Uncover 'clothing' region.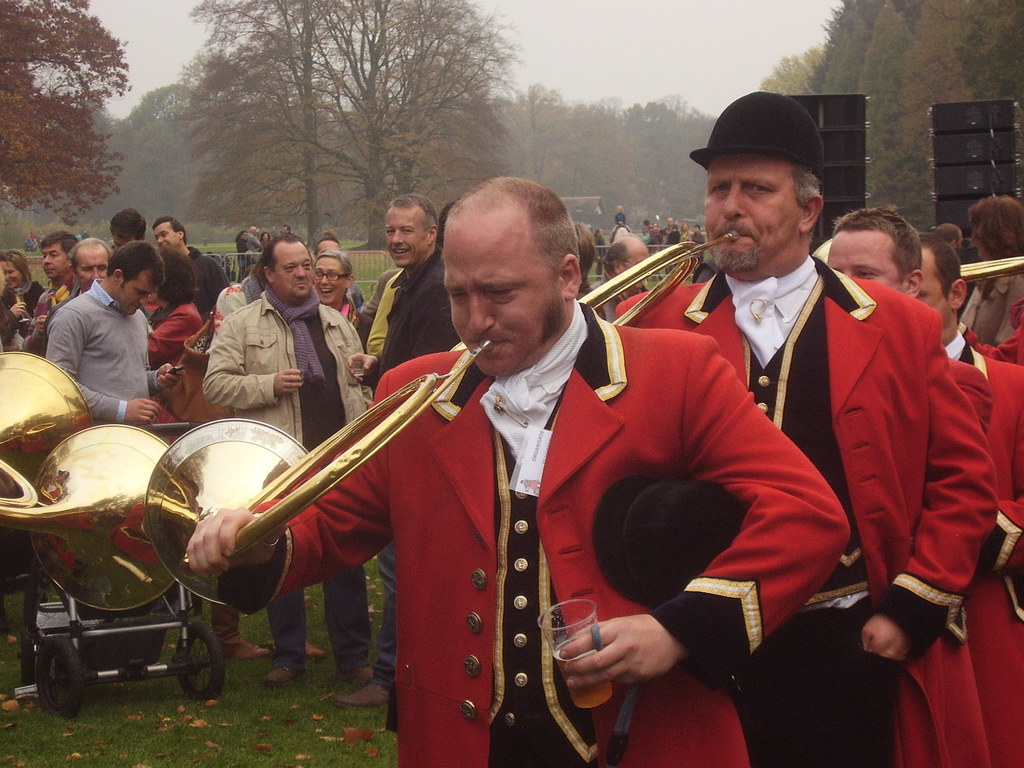
Uncovered: 235, 239, 252, 278.
